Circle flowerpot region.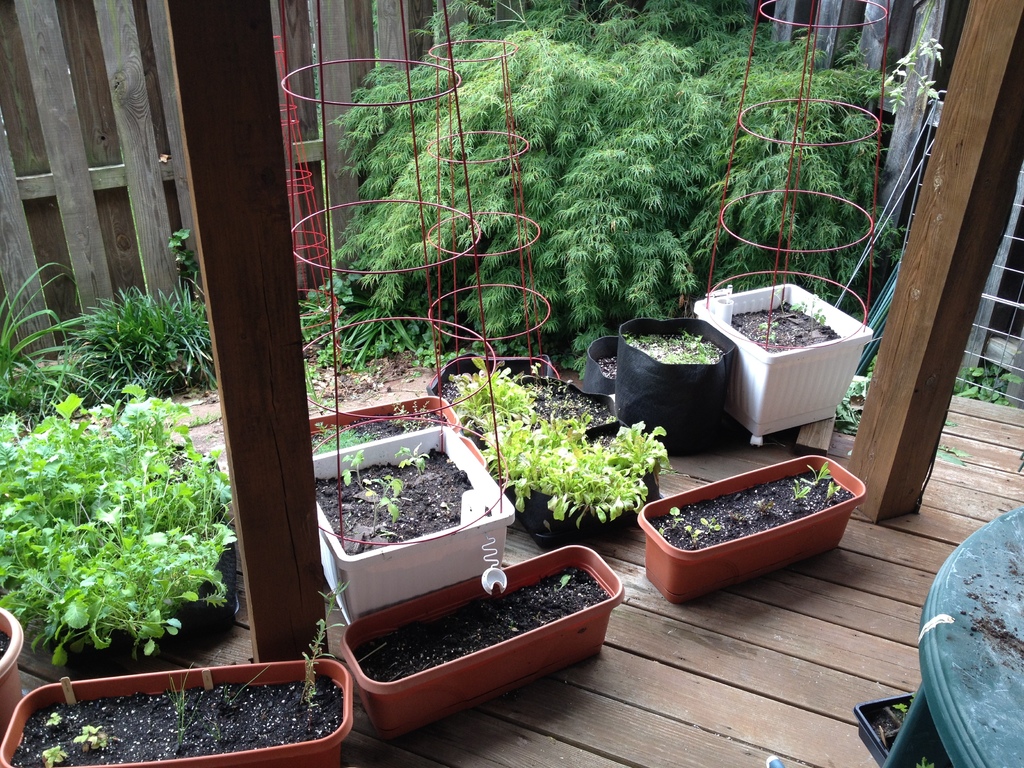
Region: detection(314, 424, 518, 612).
